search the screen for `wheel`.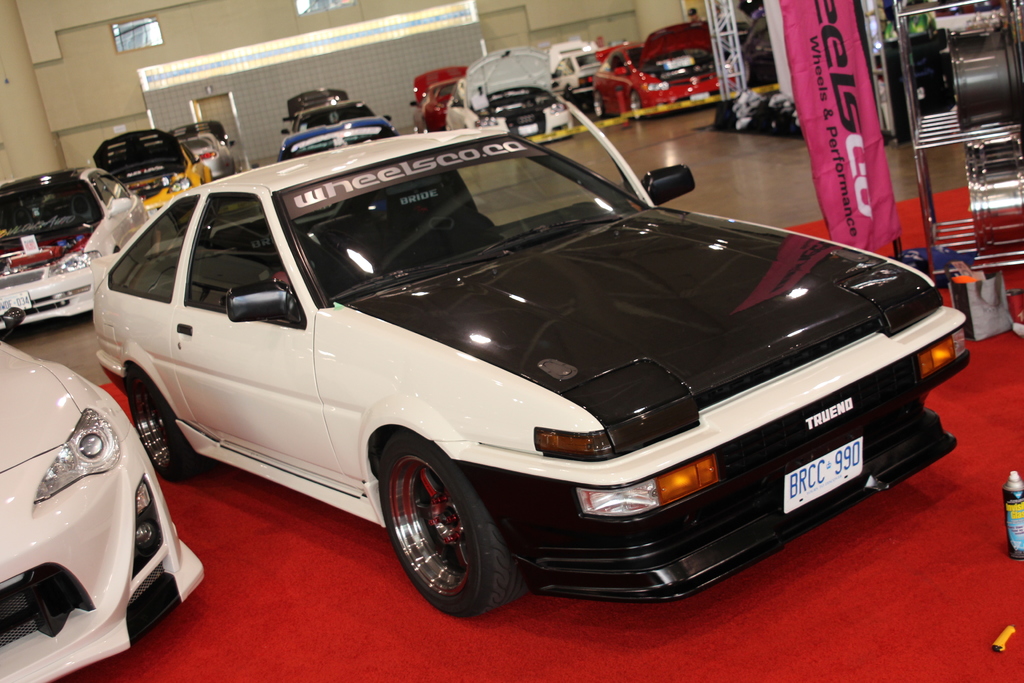
Found at (409, 126, 417, 132).
